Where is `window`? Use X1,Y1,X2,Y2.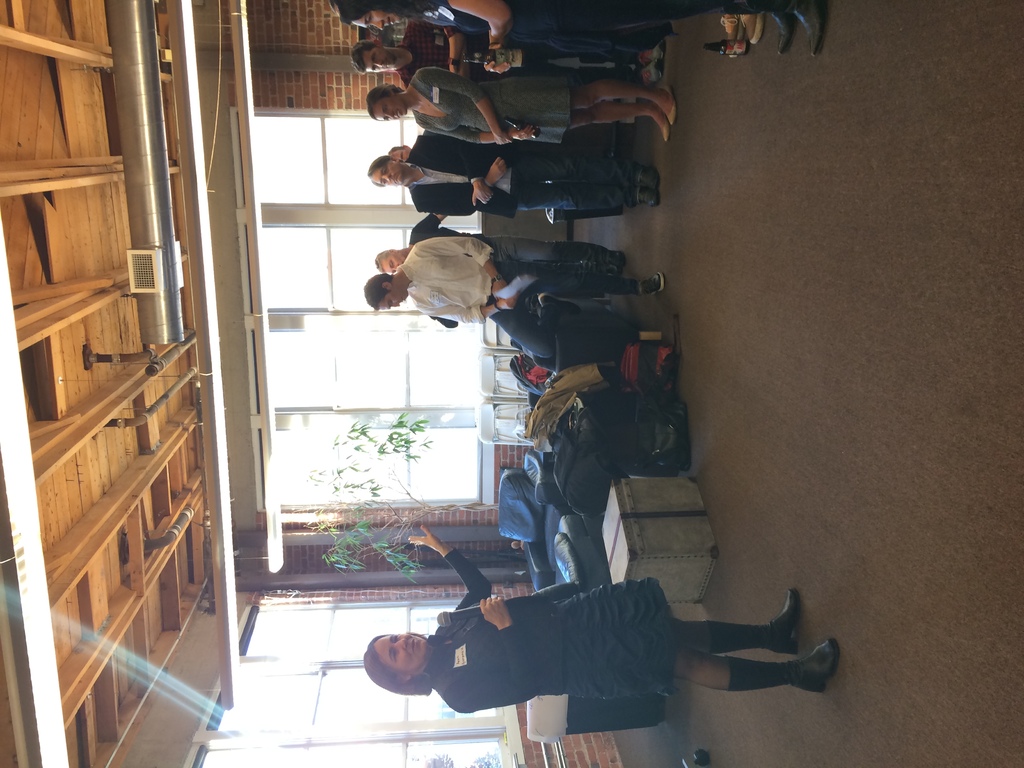
262,225,474,323.
